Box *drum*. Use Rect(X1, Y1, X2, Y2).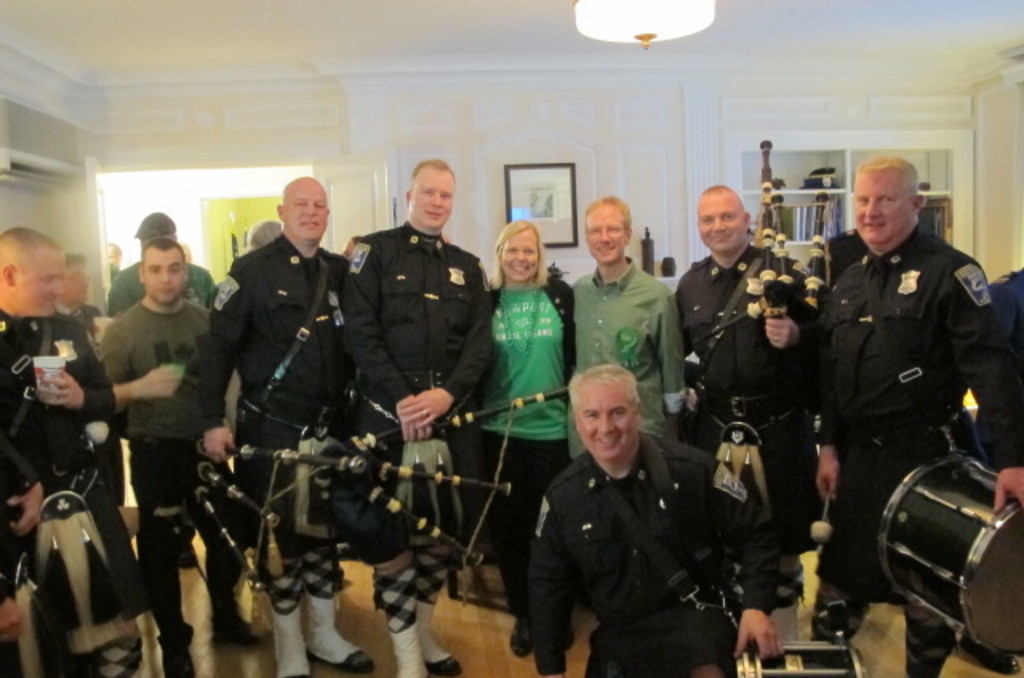
Rect(734, 638, 870, 676).
